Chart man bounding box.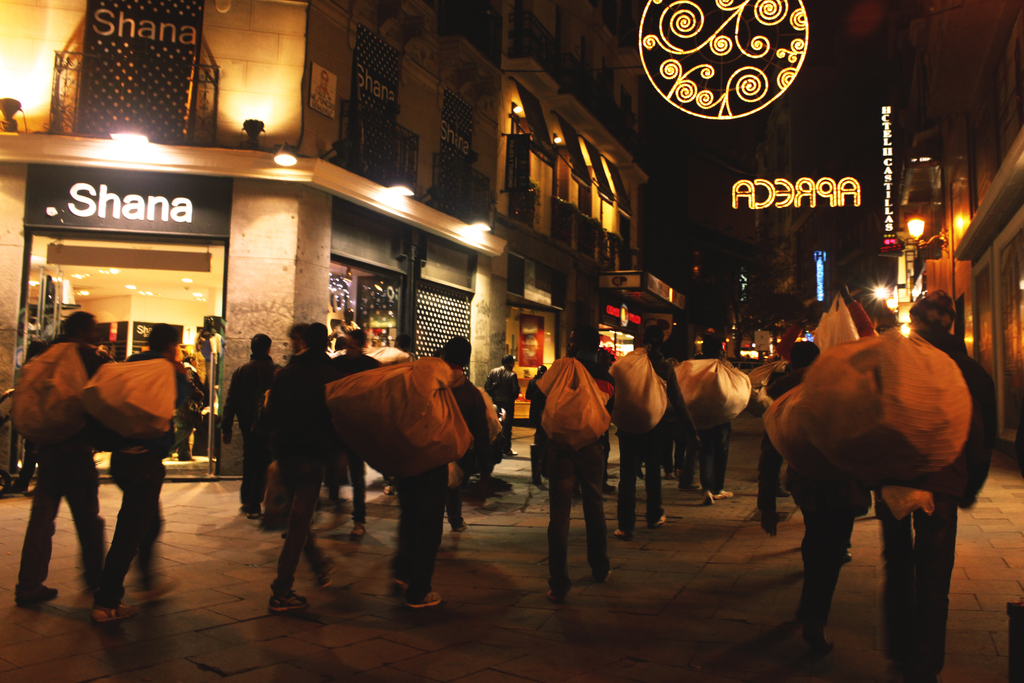
Charted: 336, 333, 382, 545.
